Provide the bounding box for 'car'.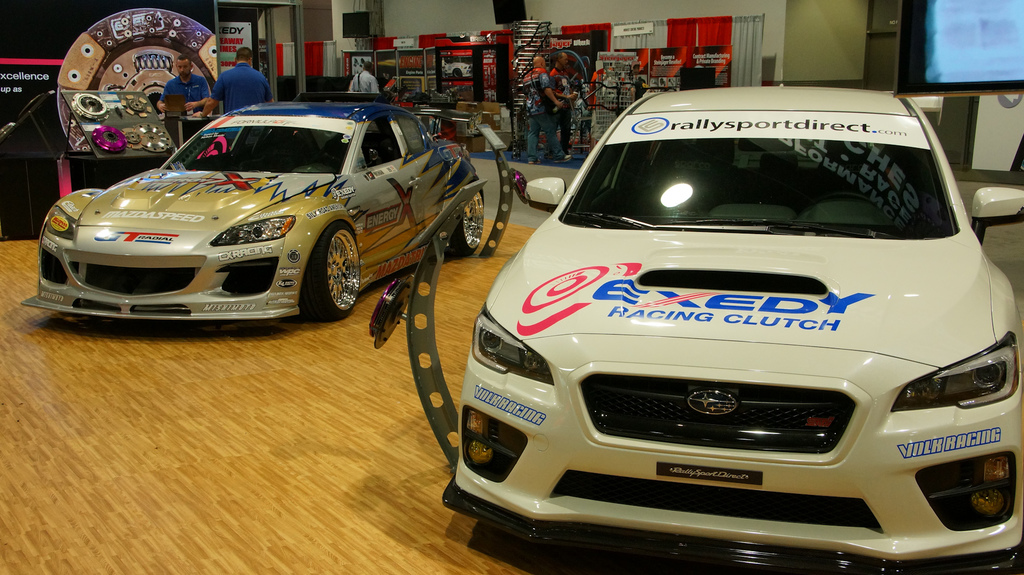
box=[29, 90, 491, 331].
